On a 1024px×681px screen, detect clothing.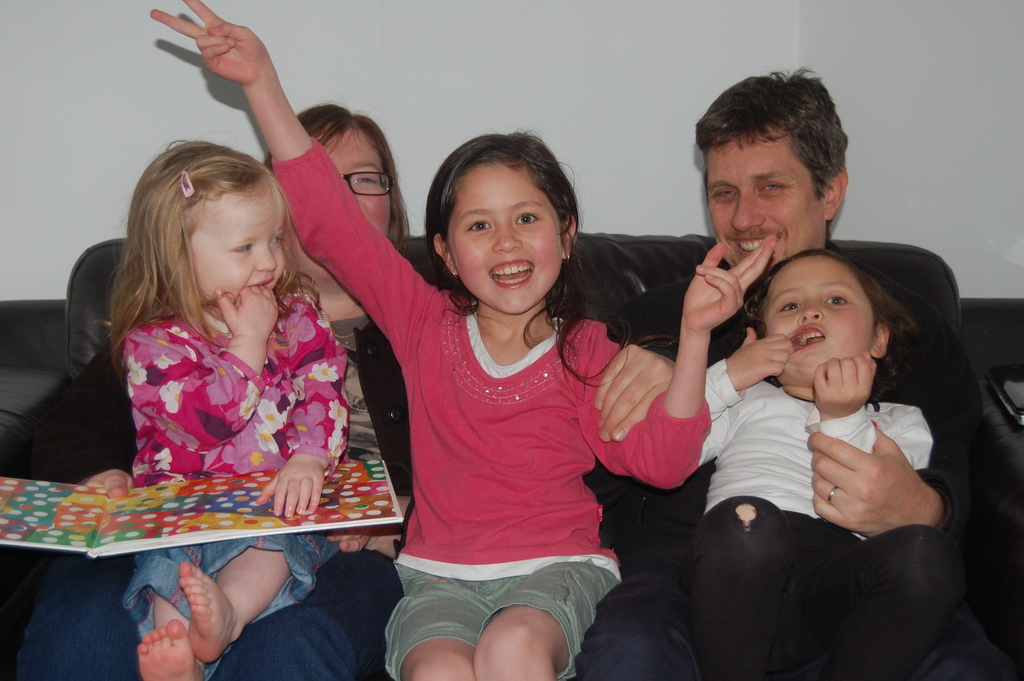
[left=6, top=315, right=415, bottom=680].
